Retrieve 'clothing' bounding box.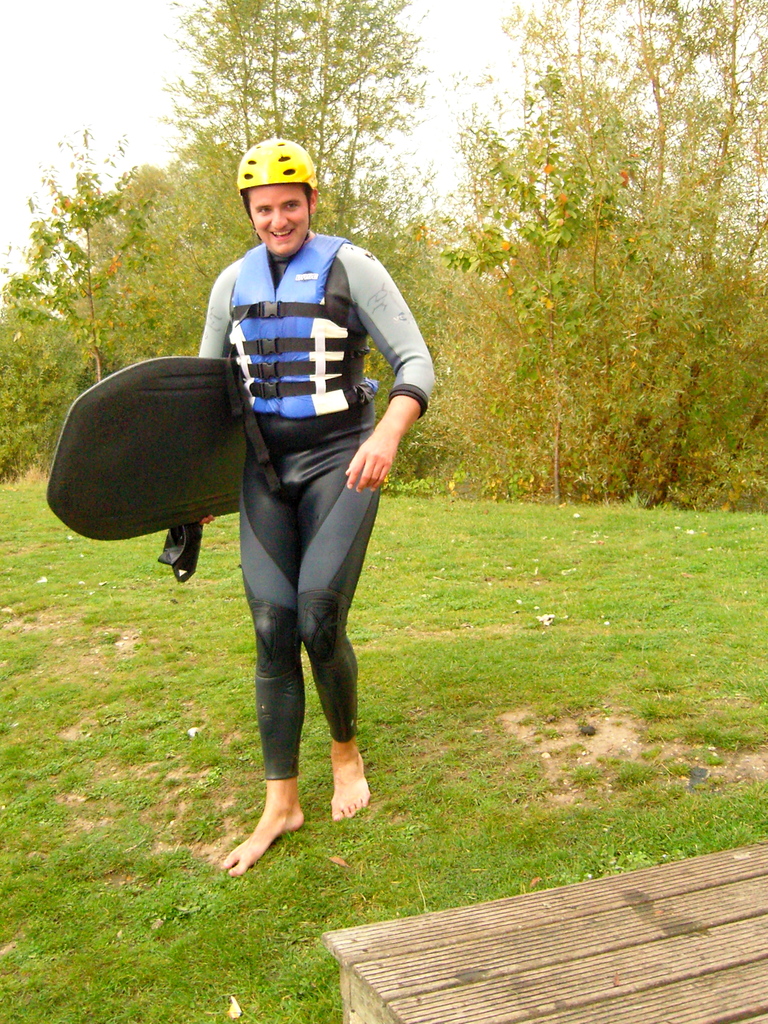
Bounding box: <region>183, 175, 411, 762</region>.
